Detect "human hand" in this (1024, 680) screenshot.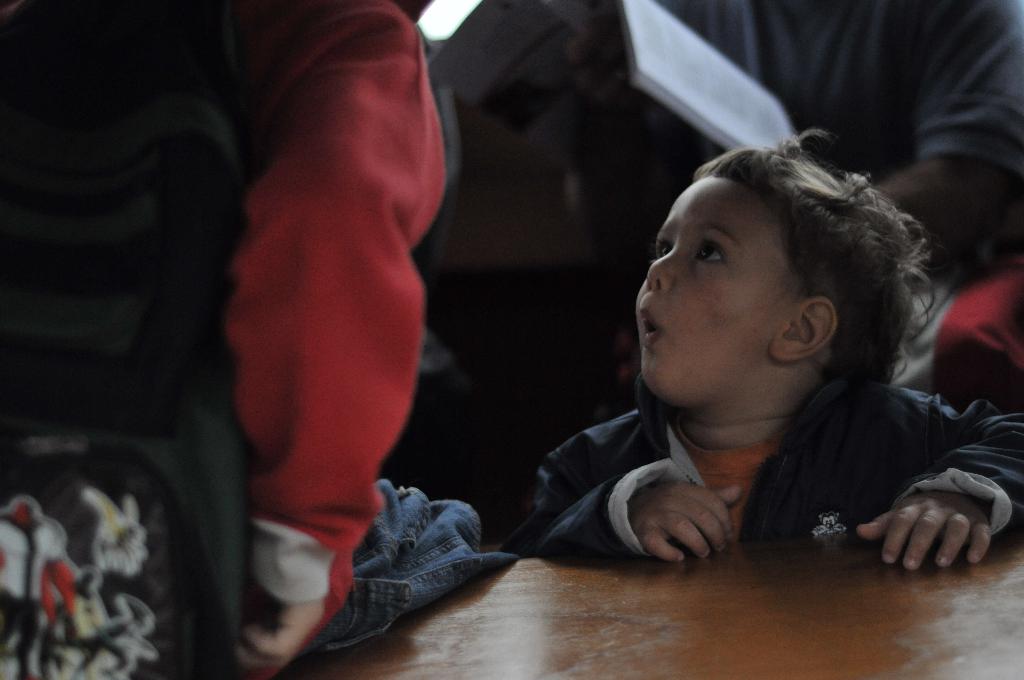
Detection: rect(855, 488, 993, 576).
